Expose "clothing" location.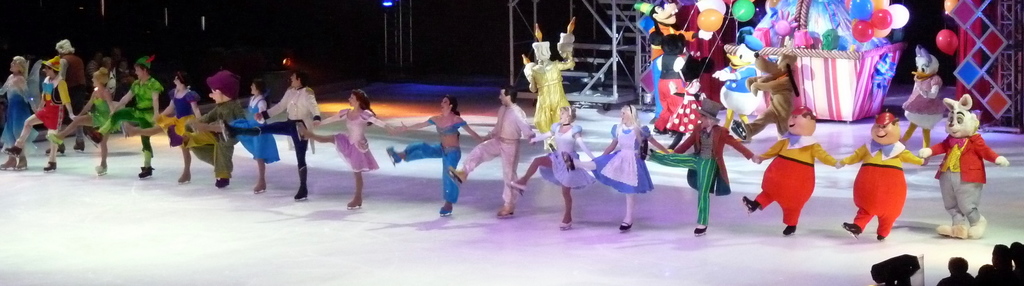
Exposed at (x1=225, y1=97, x2=286, y2=165).
